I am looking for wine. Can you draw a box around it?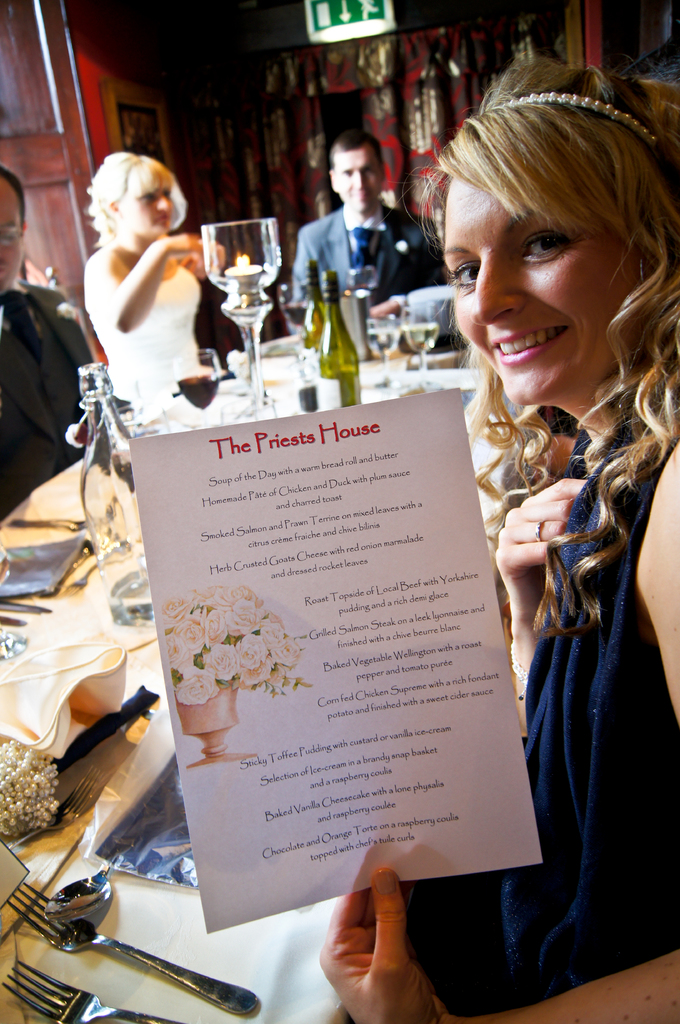
Sure, the bounding box is <region>315, 275, 358, 410</region>.
